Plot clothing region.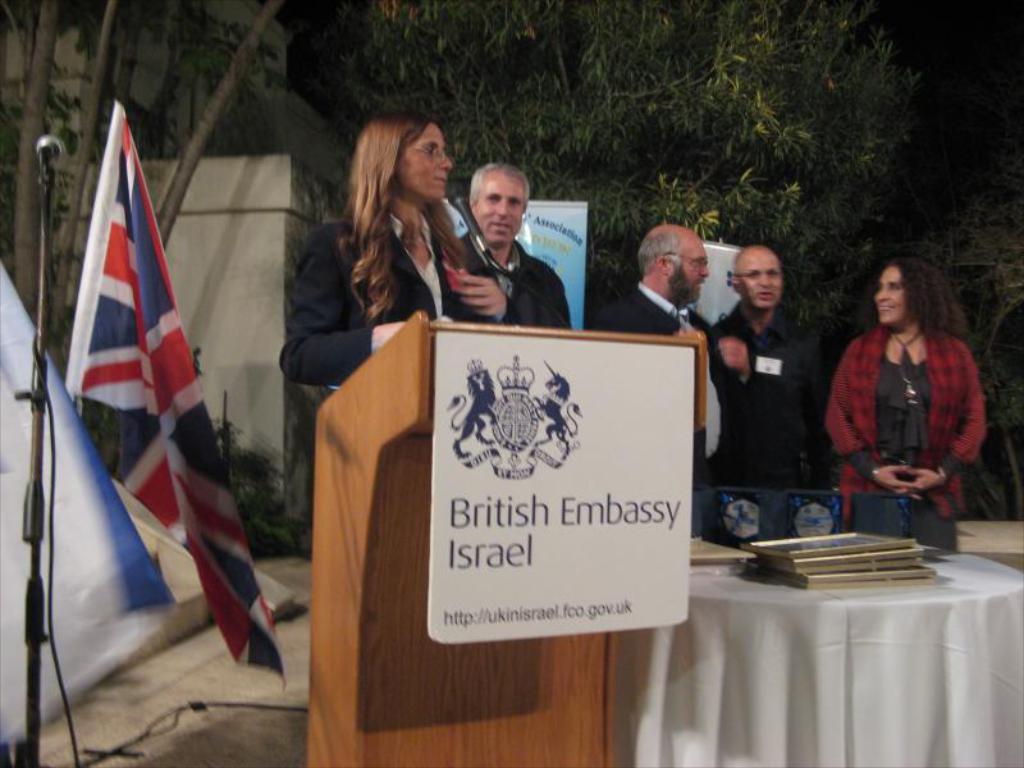
Plotted at [593,279,754,480].
